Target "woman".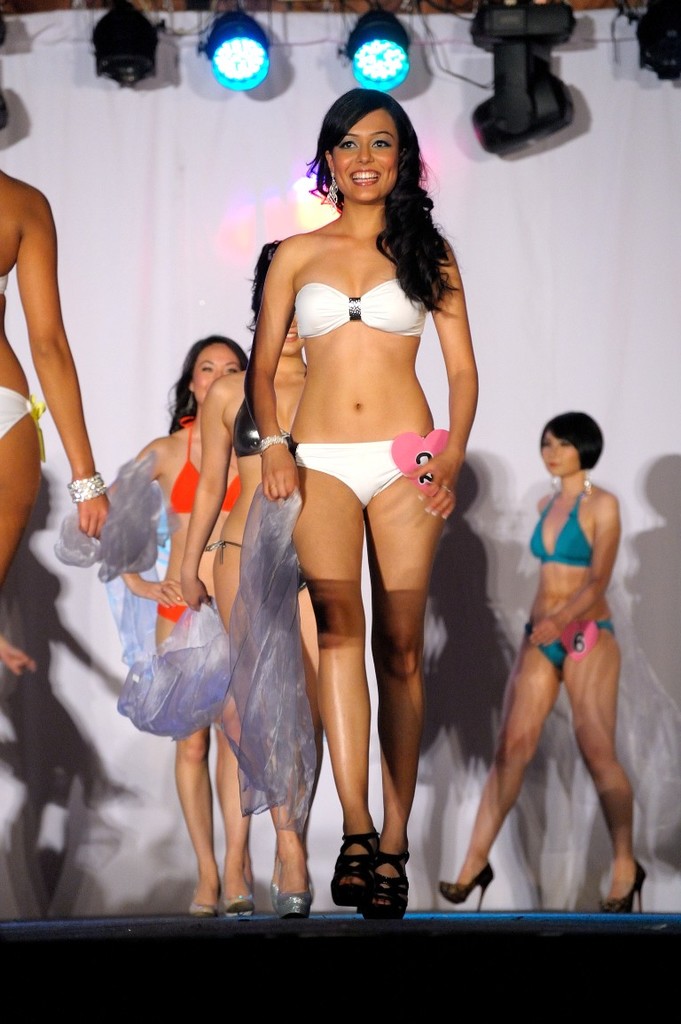
Target region: bbox(236, 28, 508, 873).
